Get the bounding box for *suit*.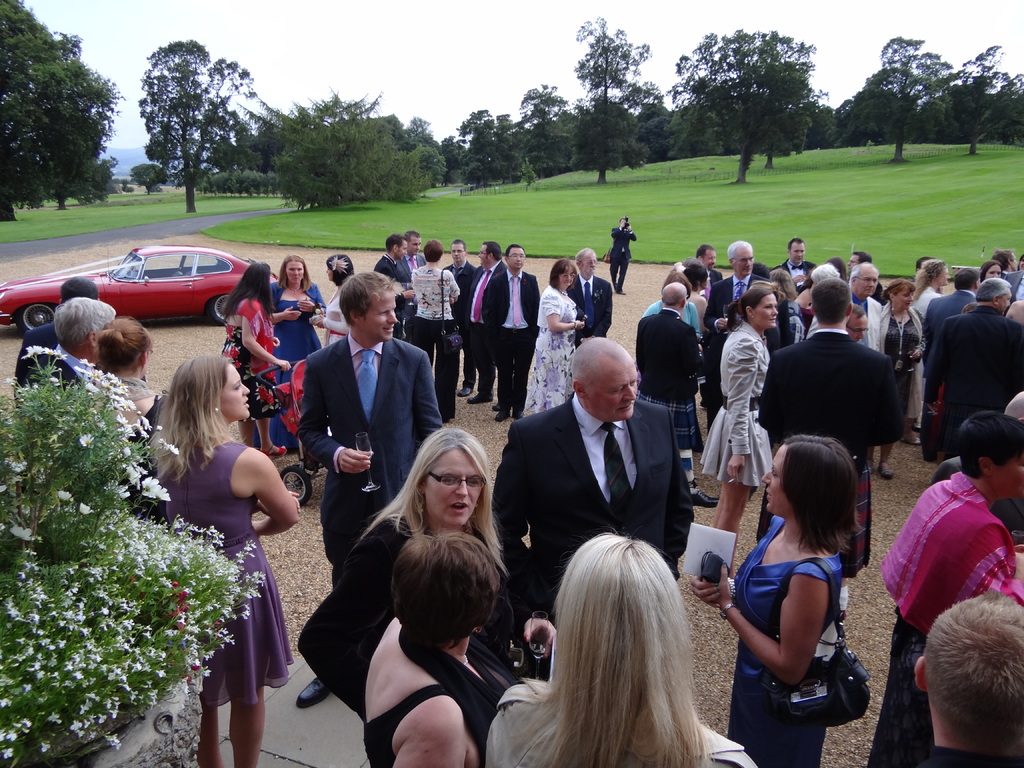
{"left": 485, "top": 267, "right": 545, "bottom": 408}.
